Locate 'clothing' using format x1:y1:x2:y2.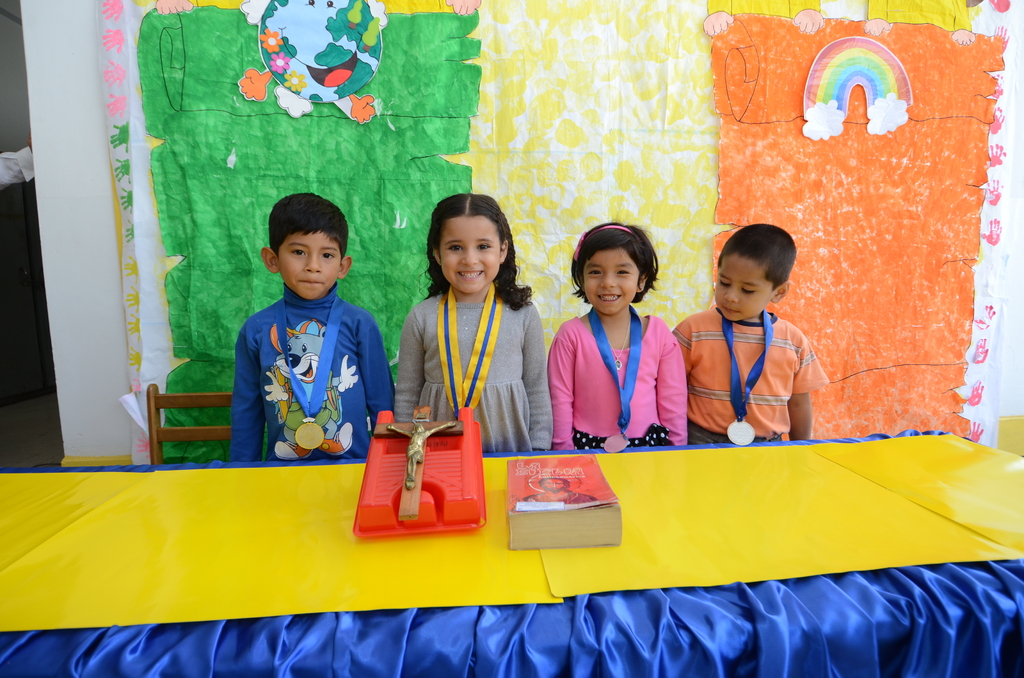
687:421:728:440.
